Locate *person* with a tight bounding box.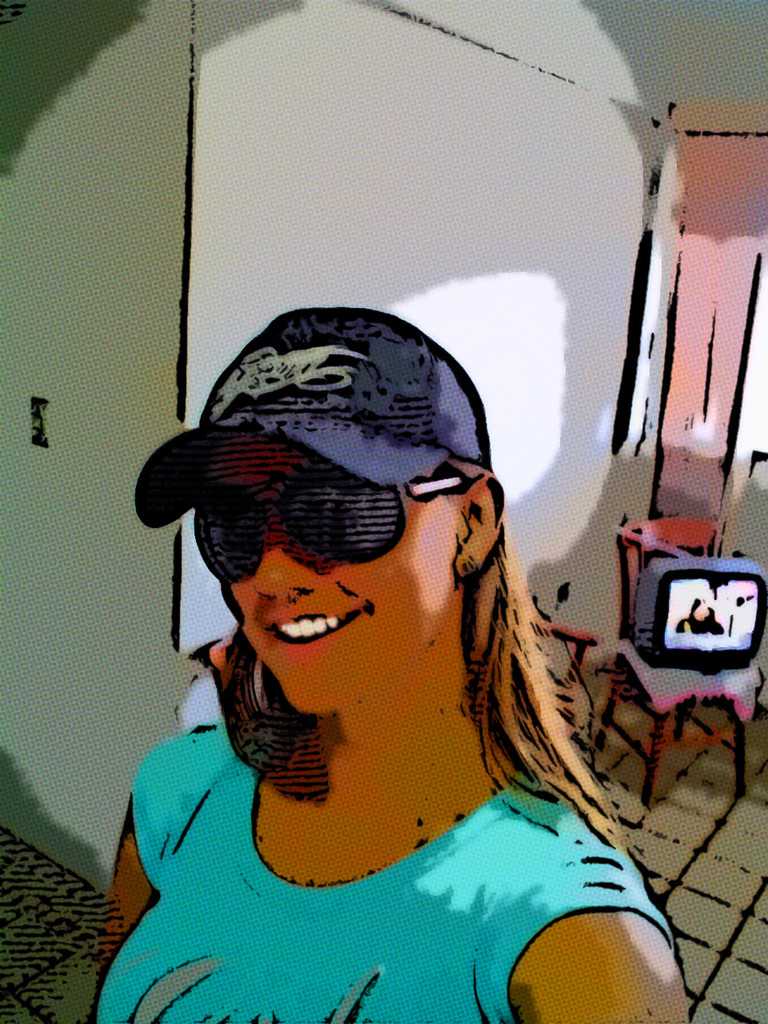
x1=89, y1=298, x2=703, y2=1023.
